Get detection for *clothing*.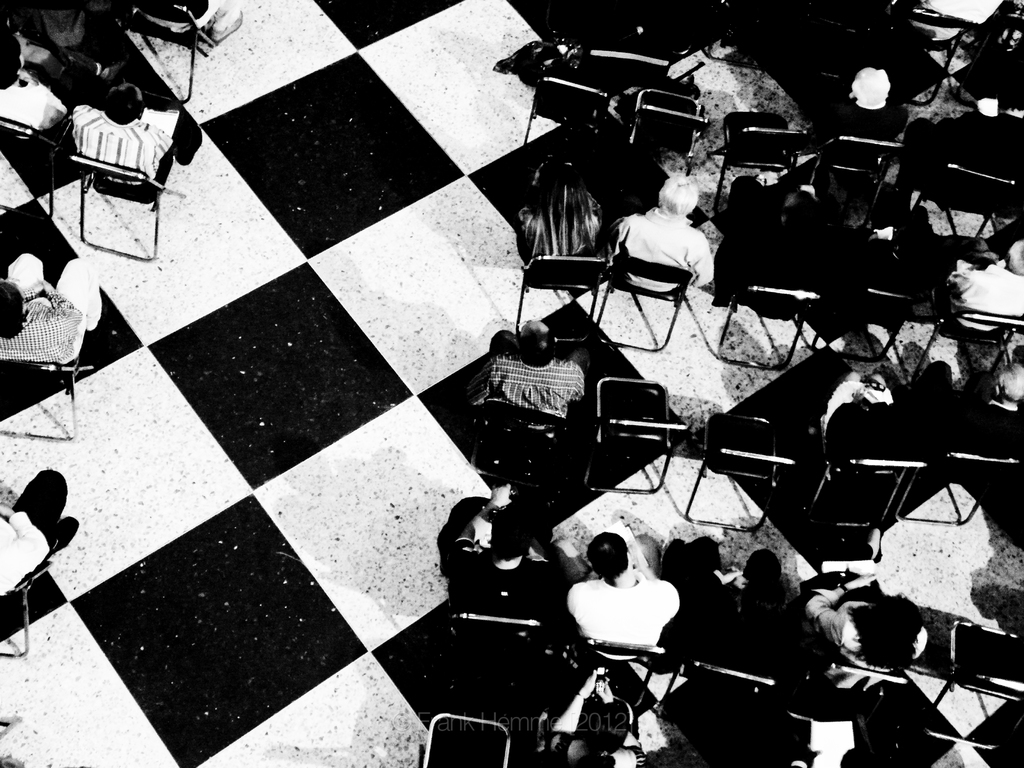
Detection: box(470, 333, 584, 425).
